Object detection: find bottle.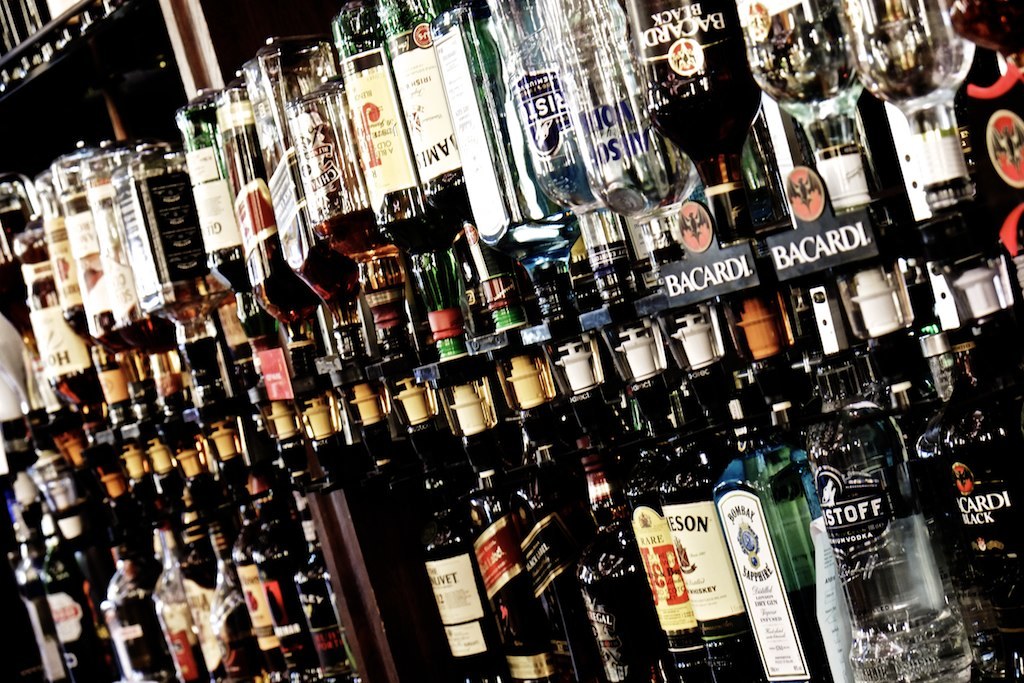
[left=569, top=386, right=653, bottom=682].
